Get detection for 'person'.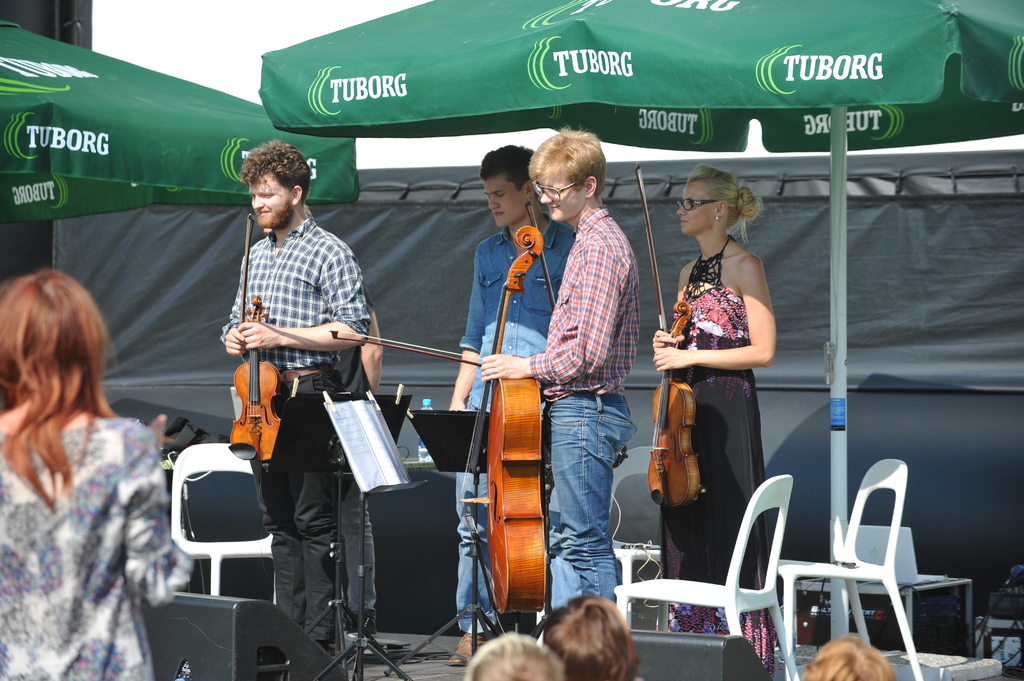
Detection: [left=219, top=140, right=372, bottom=674].
